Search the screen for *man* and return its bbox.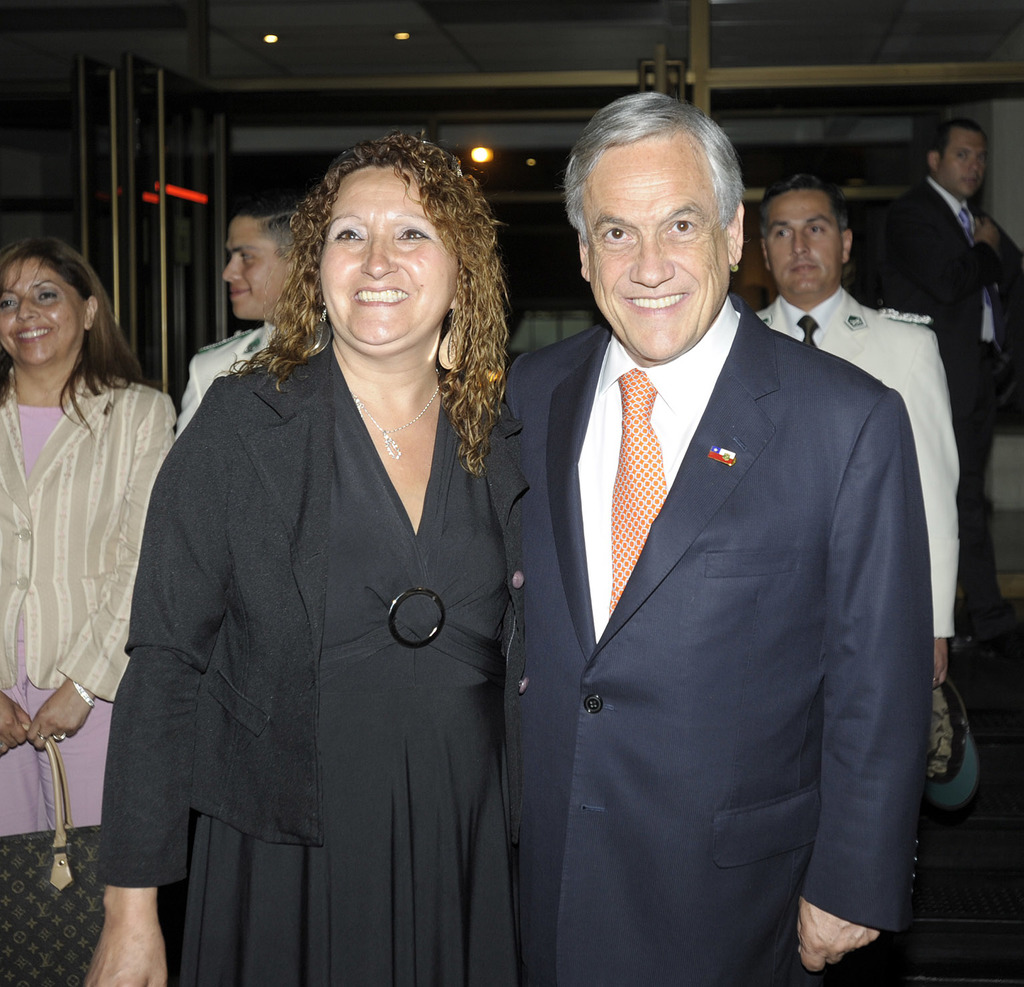
Found: l=861, t=121, r=1023, b=666.
